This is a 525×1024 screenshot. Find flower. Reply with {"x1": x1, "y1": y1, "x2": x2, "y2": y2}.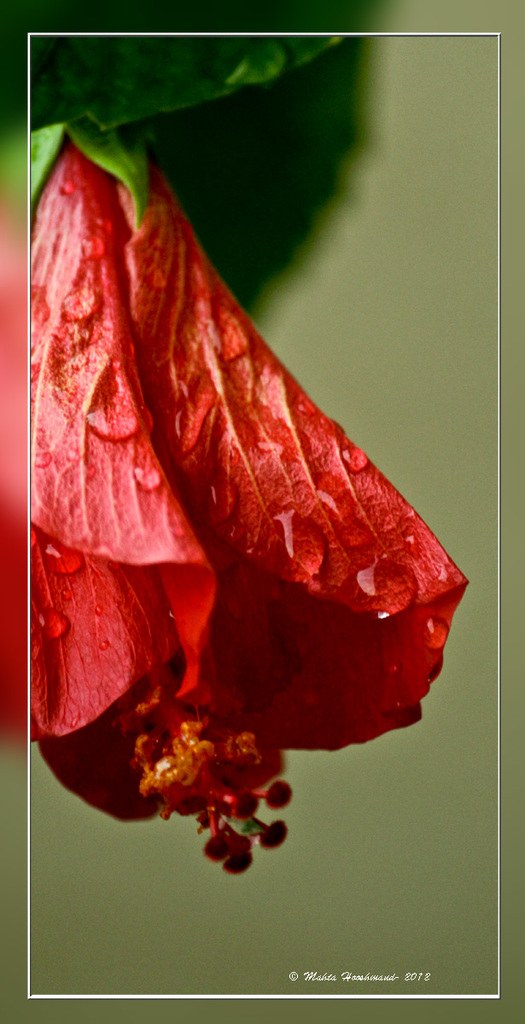
{"x1": 17, "y1": 107, "x2": 443, "y2": 779}.
